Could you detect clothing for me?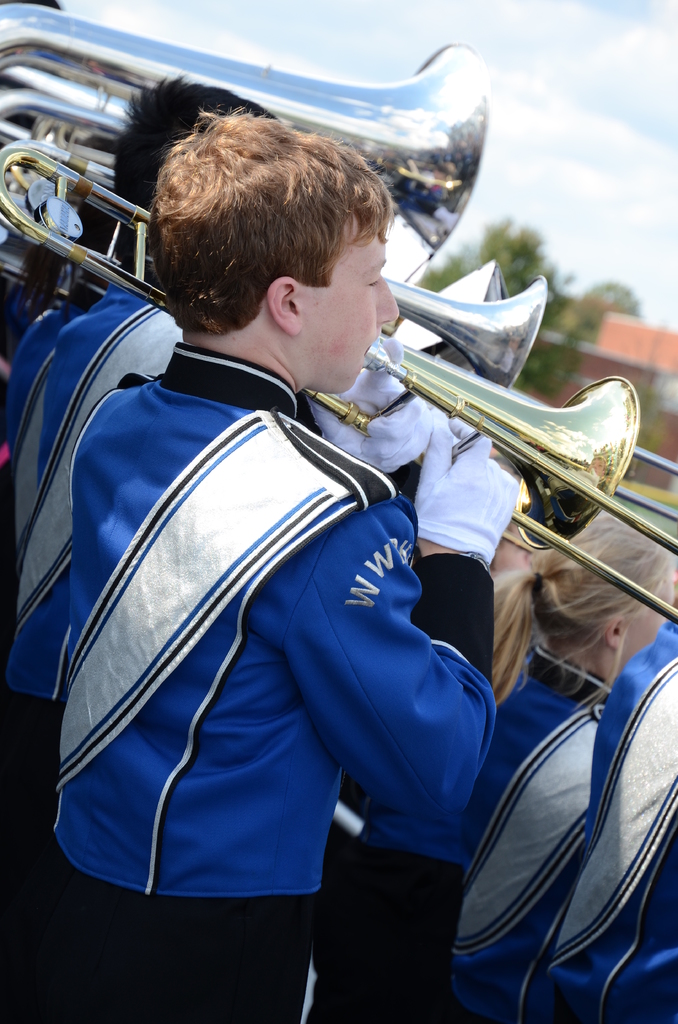
Detection result: 0, 253, 195, 662.
